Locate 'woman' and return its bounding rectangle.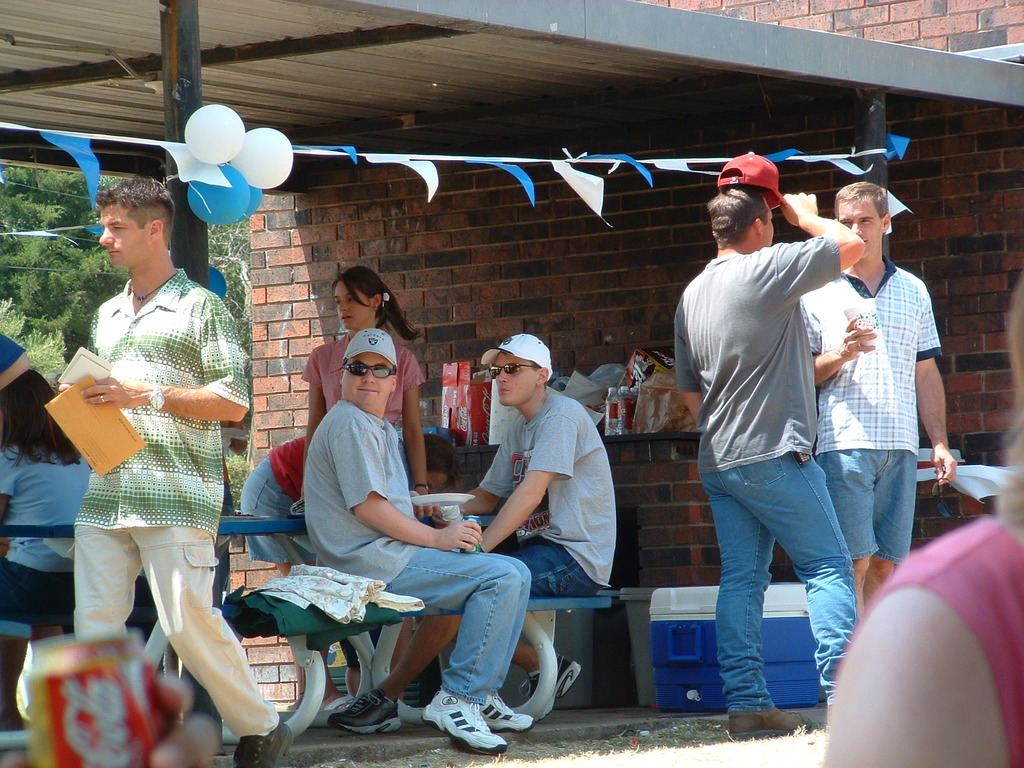
box(239, 432, 463, 711).
